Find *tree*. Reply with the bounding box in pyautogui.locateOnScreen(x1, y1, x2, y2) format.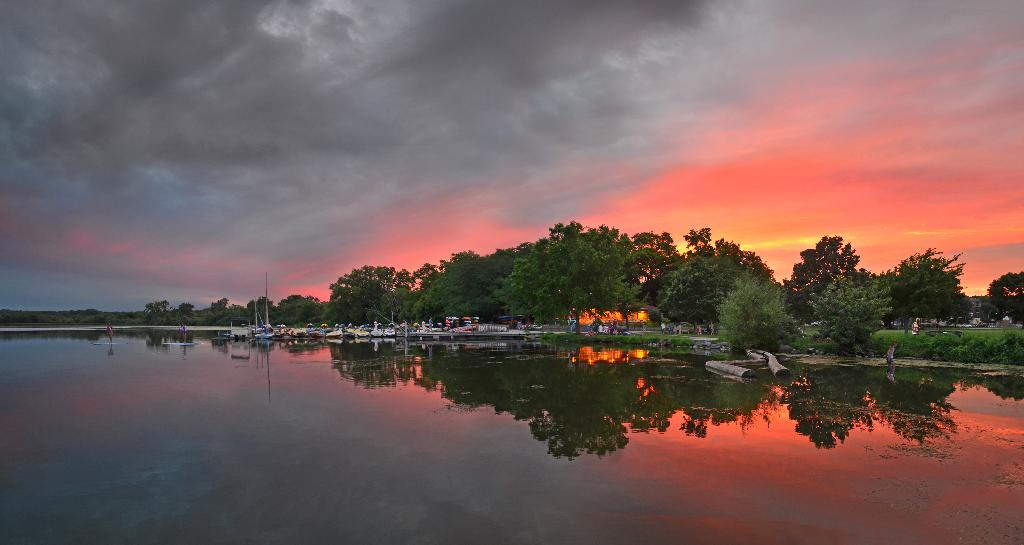
pyautogui.locateOnScreen(495, 220, 638, 332).
